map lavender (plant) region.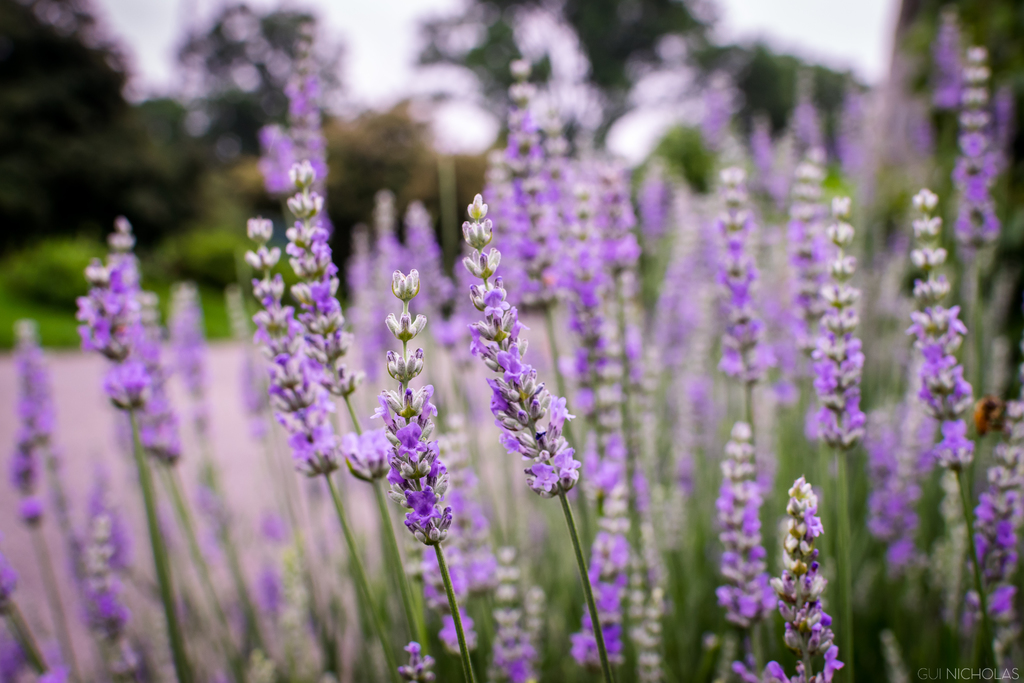
Mapped to (x1=708, y1=163, x2=771, y2=438).
